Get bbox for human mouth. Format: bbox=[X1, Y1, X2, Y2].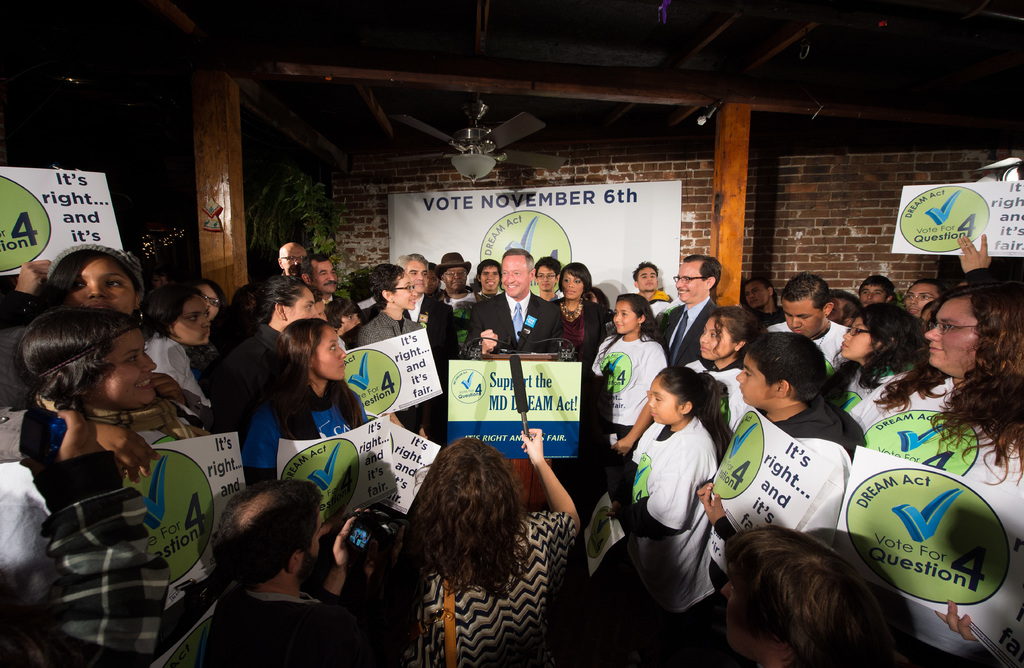
bbox=[699, 343, 708, 352].
